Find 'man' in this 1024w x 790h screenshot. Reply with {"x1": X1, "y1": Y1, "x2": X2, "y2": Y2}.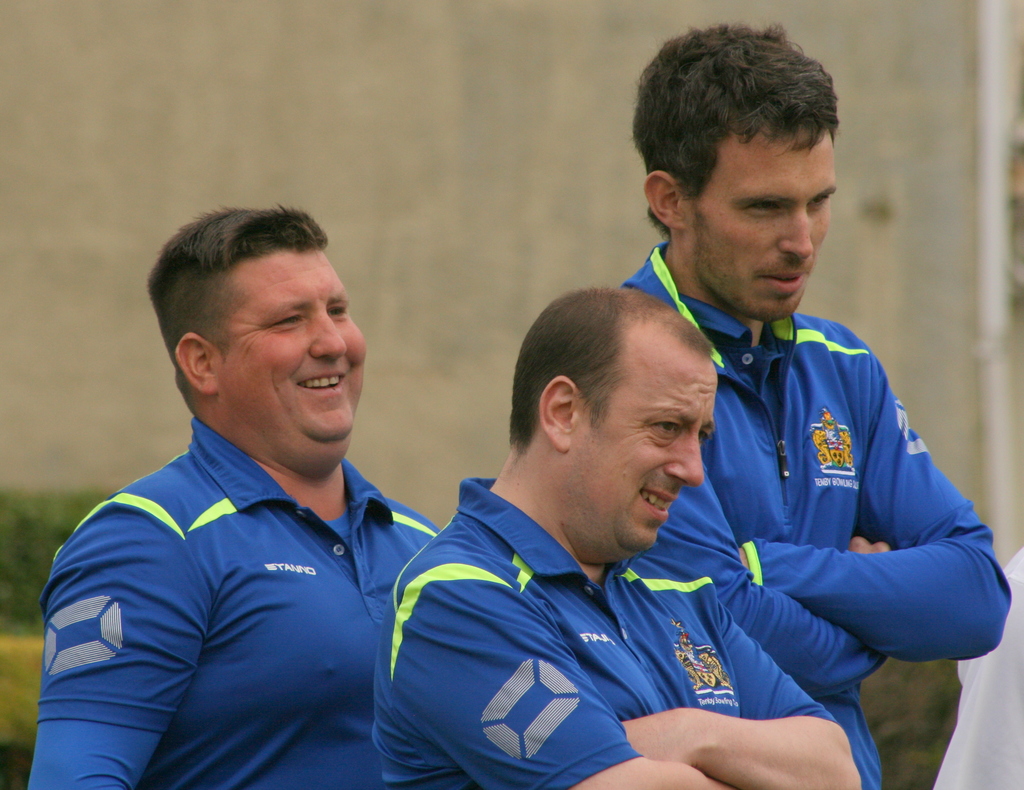
{"x1": 40, "y1": 184, "x2": 470, "y2": 789}.
